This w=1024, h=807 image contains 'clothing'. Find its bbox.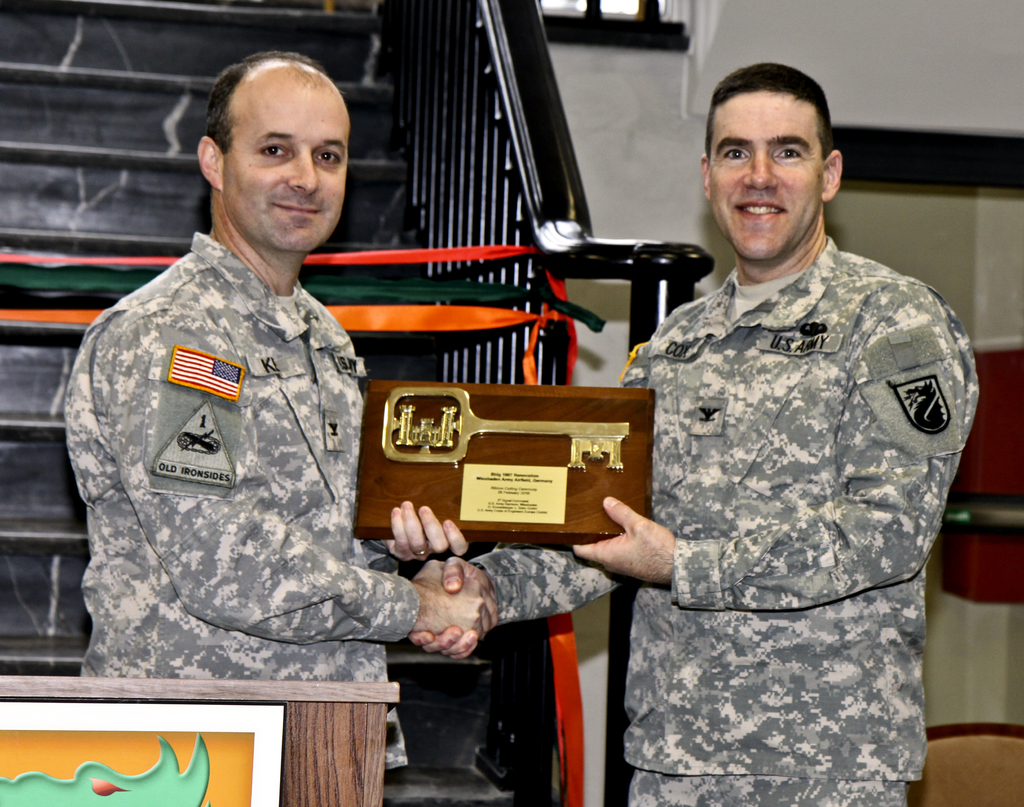
(65, 213, 438, 692).
